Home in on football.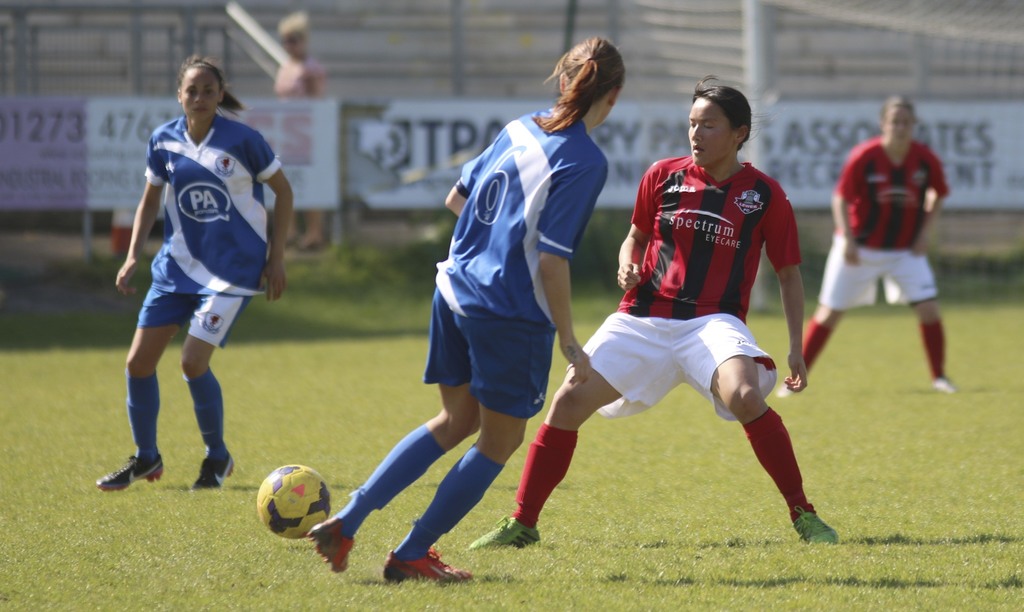
Homed in at [251, 462, 333, 538].
